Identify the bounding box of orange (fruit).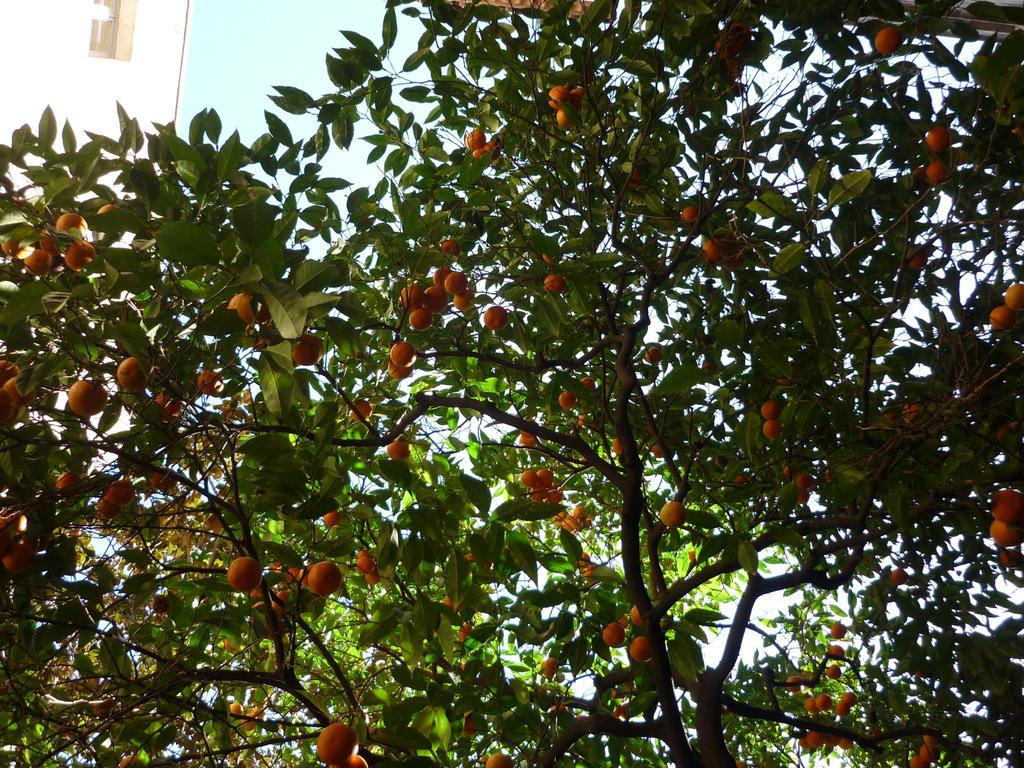
locate(337, 748, 362, 764).
